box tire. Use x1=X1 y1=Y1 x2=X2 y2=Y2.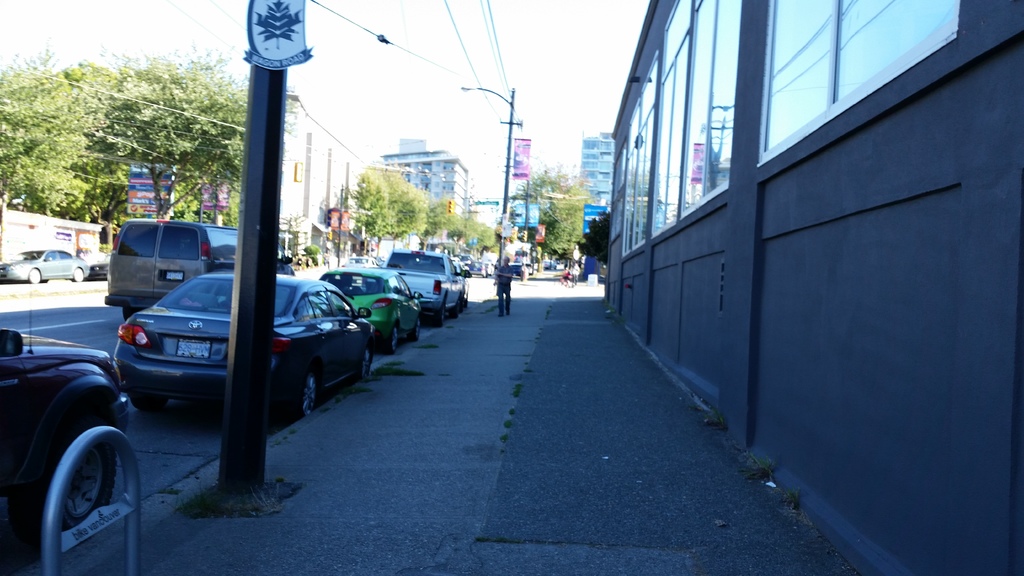
x1=129 y1=391 x2=168 y2=409.
